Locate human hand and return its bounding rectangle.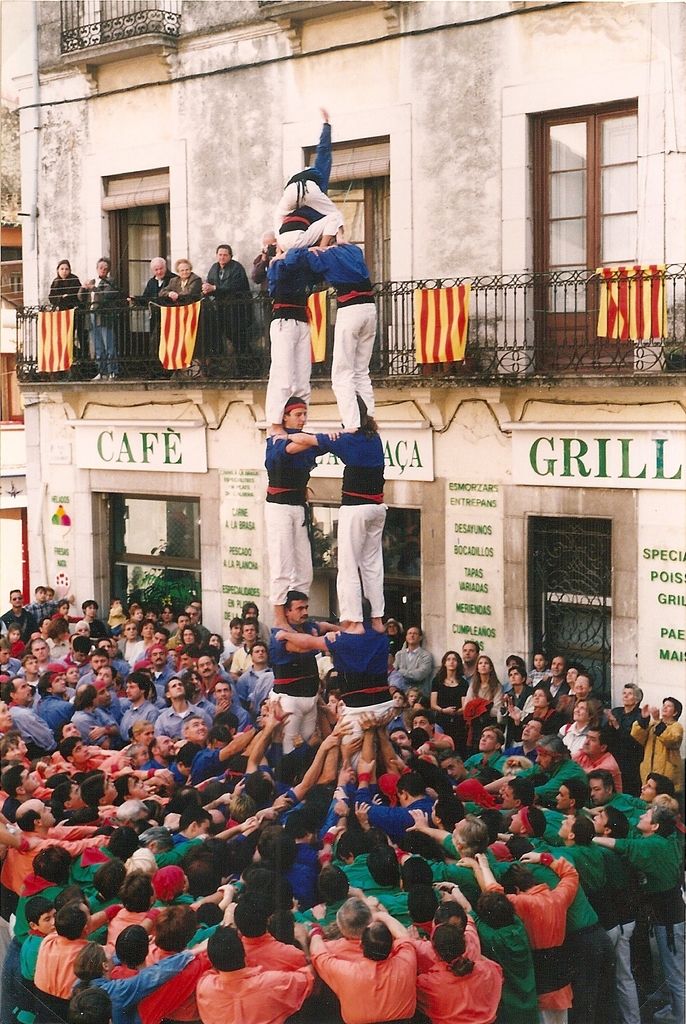
321:734:339:753.
